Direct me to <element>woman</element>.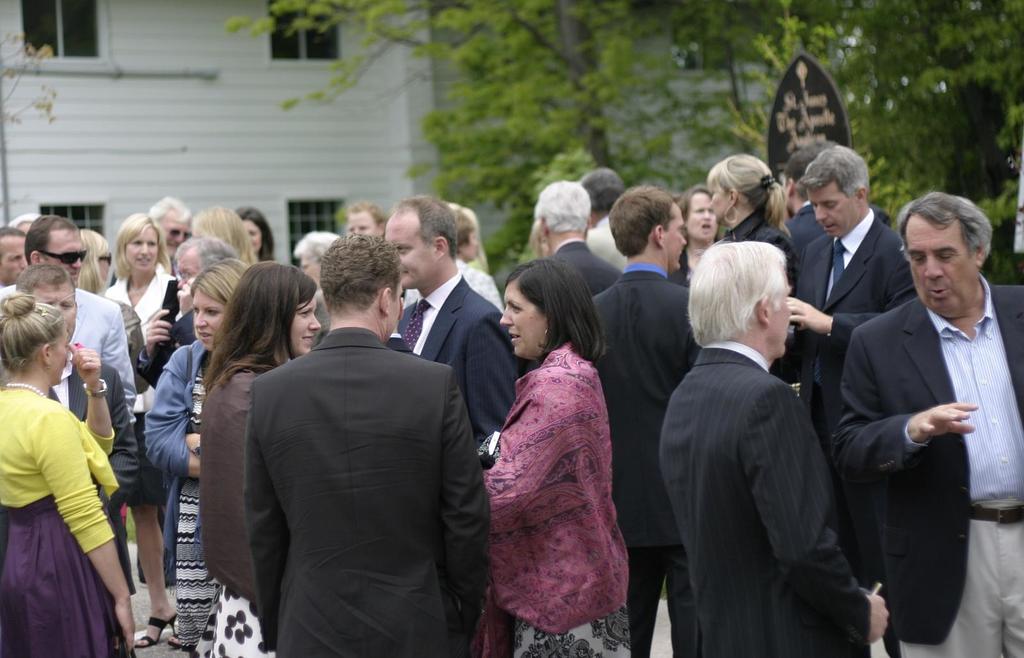
Direction: region(671, 187, 715, 285).
